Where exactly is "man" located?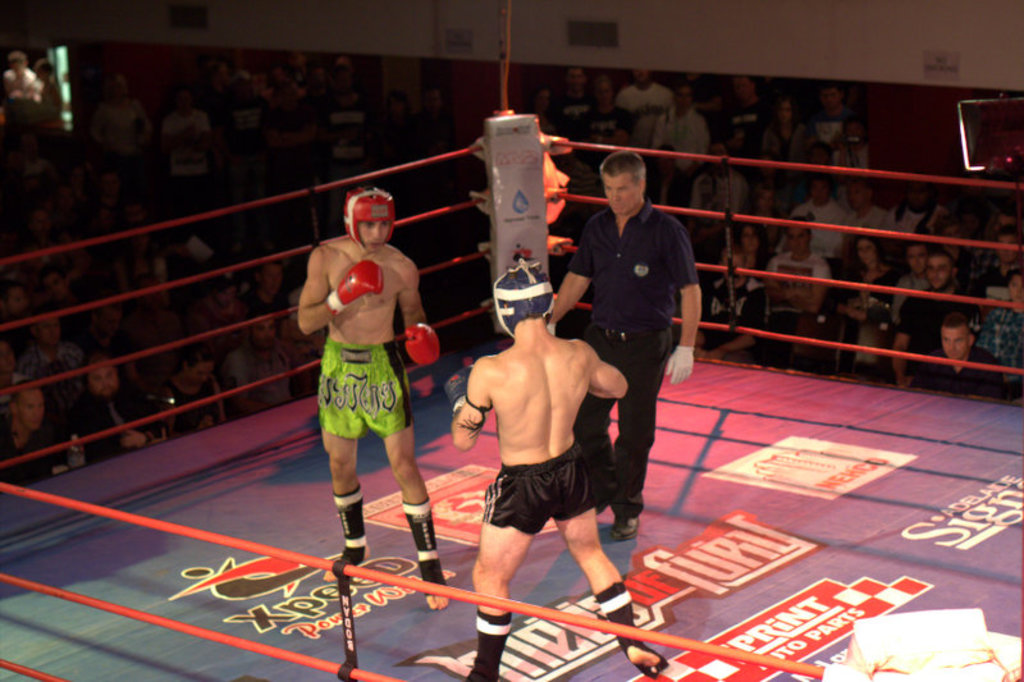
Its bounding box is {"x1": 808, "y1": 77, "x2": 863, "y2": 173}.
